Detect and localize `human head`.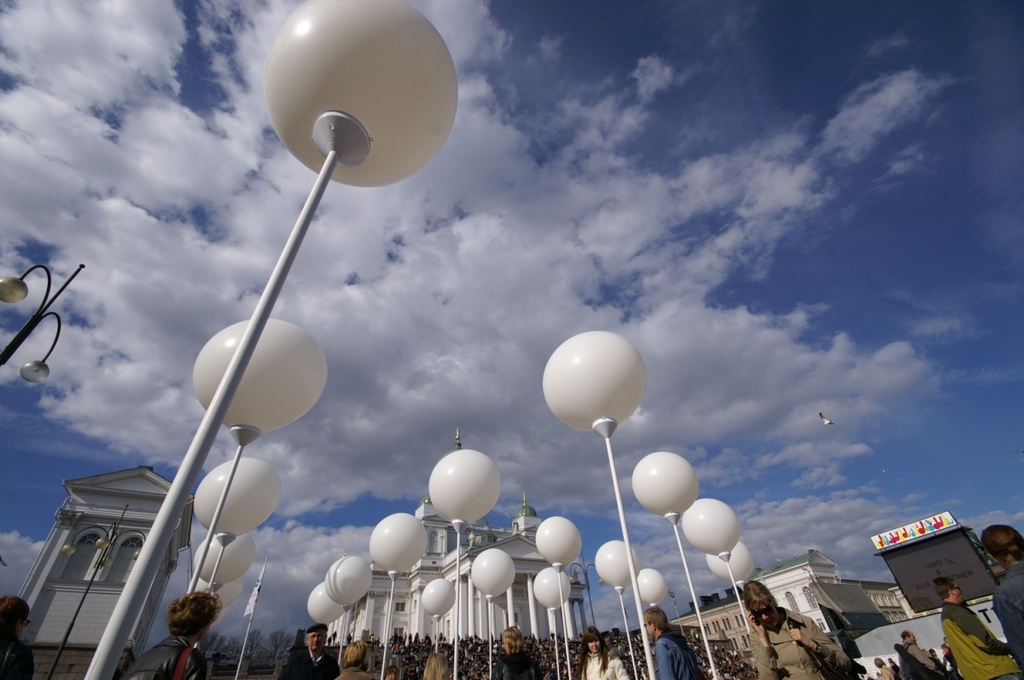
Localized at box(580, 625, 604, 657).
